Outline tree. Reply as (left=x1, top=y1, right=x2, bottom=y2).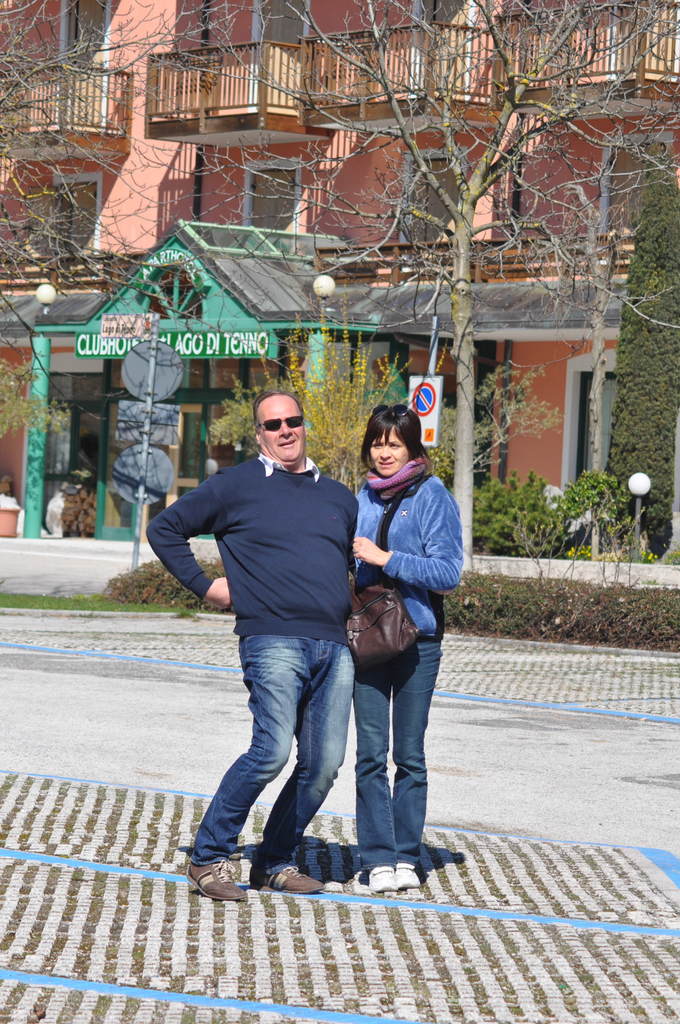
(left=293, top=0, right=641, bottom=561).
